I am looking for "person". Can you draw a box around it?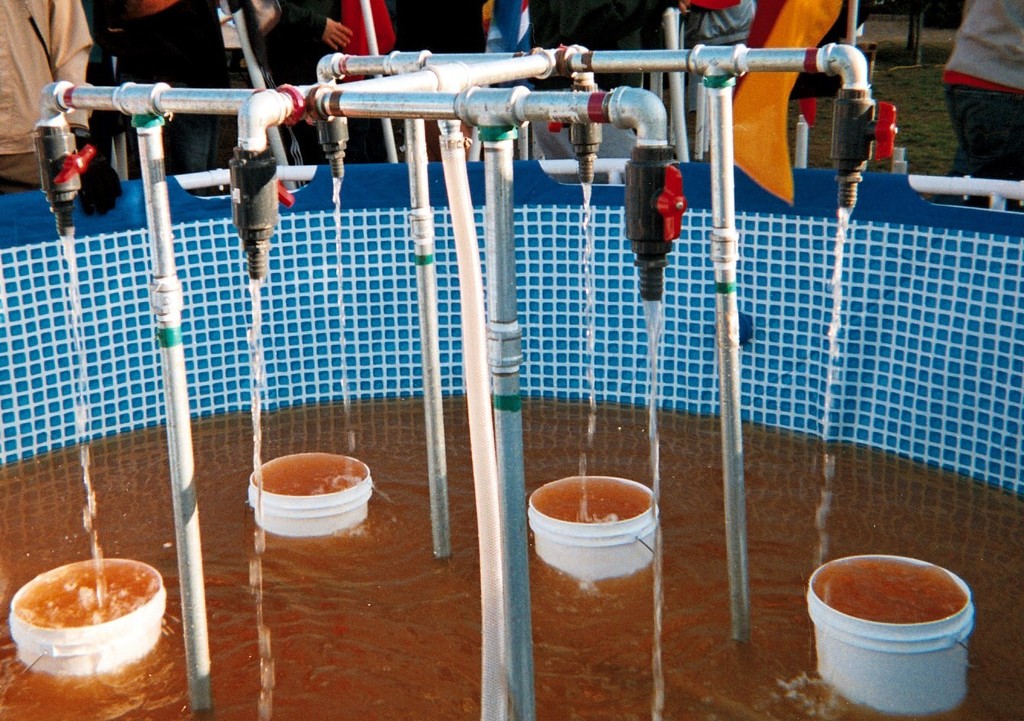
Sure, the bounding box is box=[98, 0, 221, 199].
